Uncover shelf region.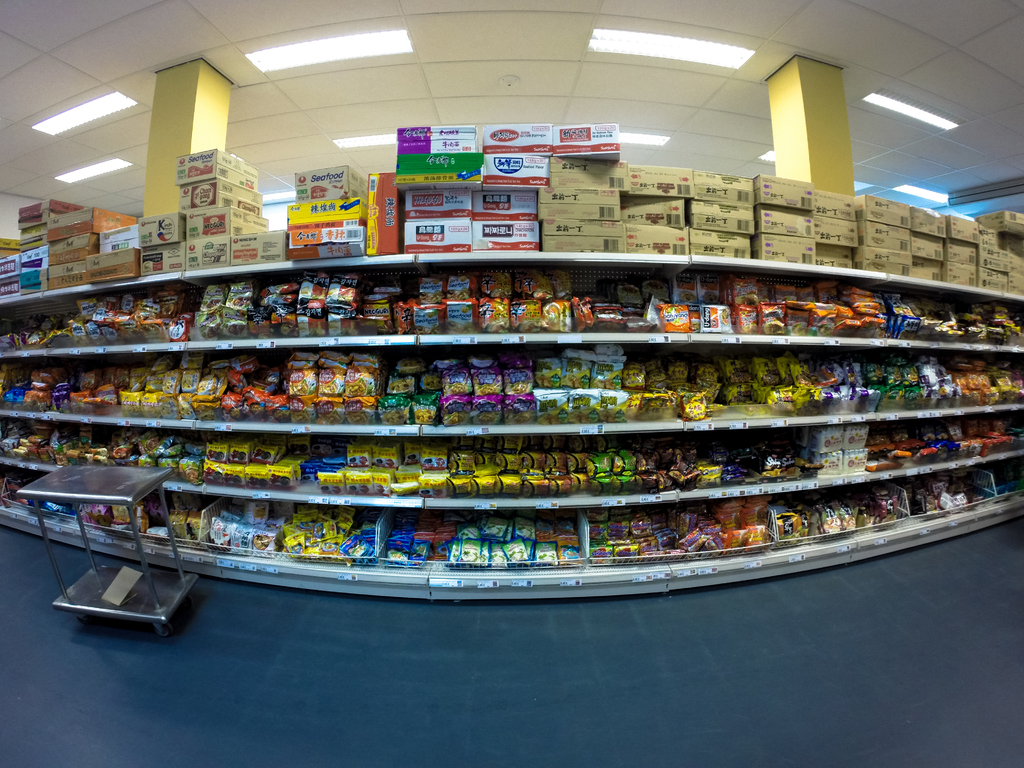
Uncovered: Rect(184, 260, 417, 277).
